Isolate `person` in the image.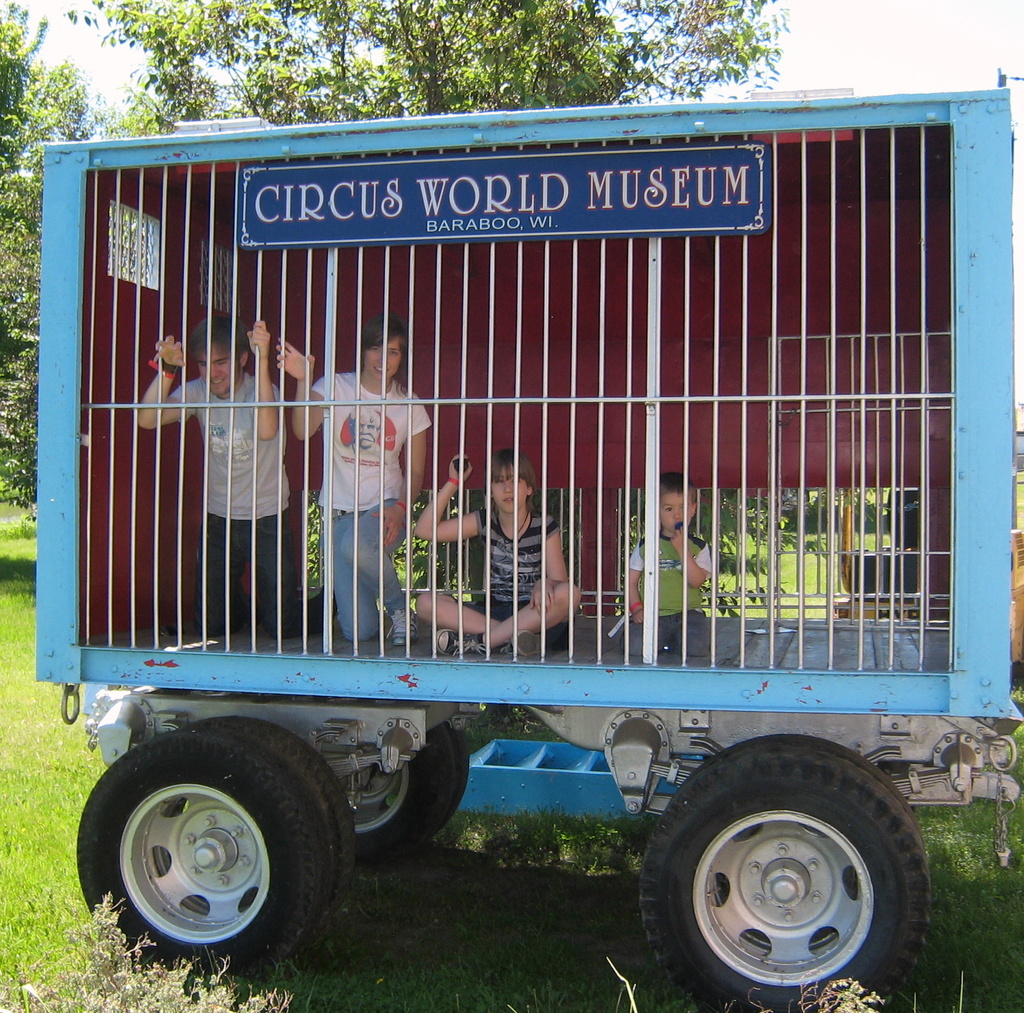
Isolated region: bbox=[616, 464, 720, 664].
